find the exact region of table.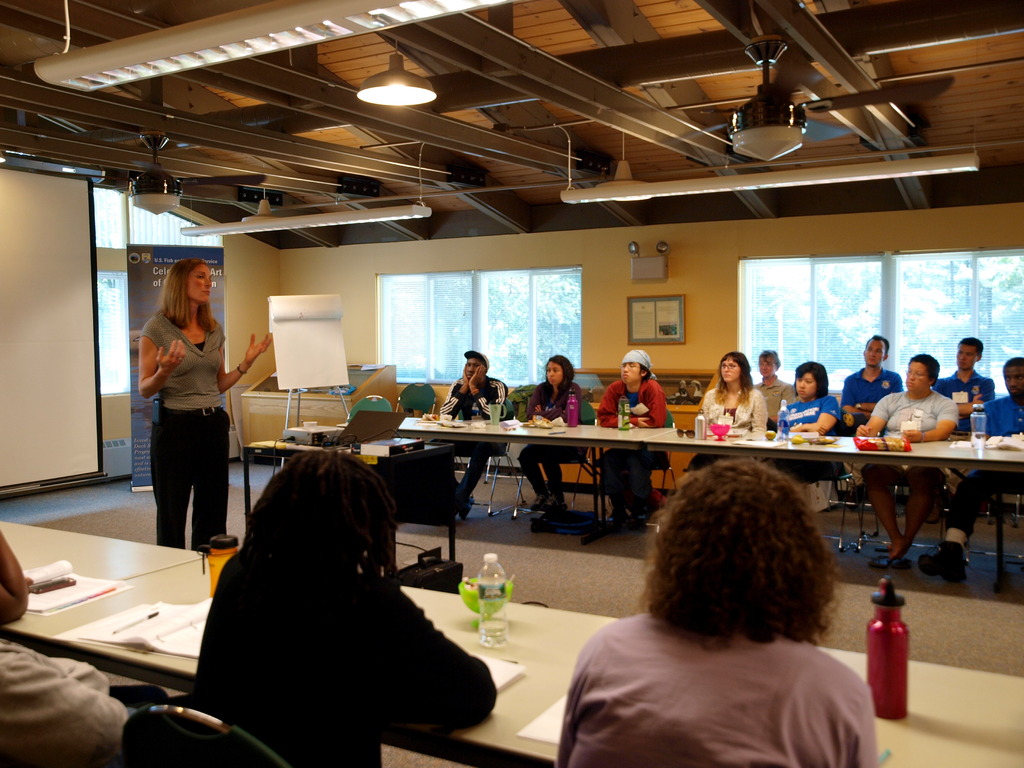
Exact region: (x1=9, y1=564, x2=1023, y2=767).
